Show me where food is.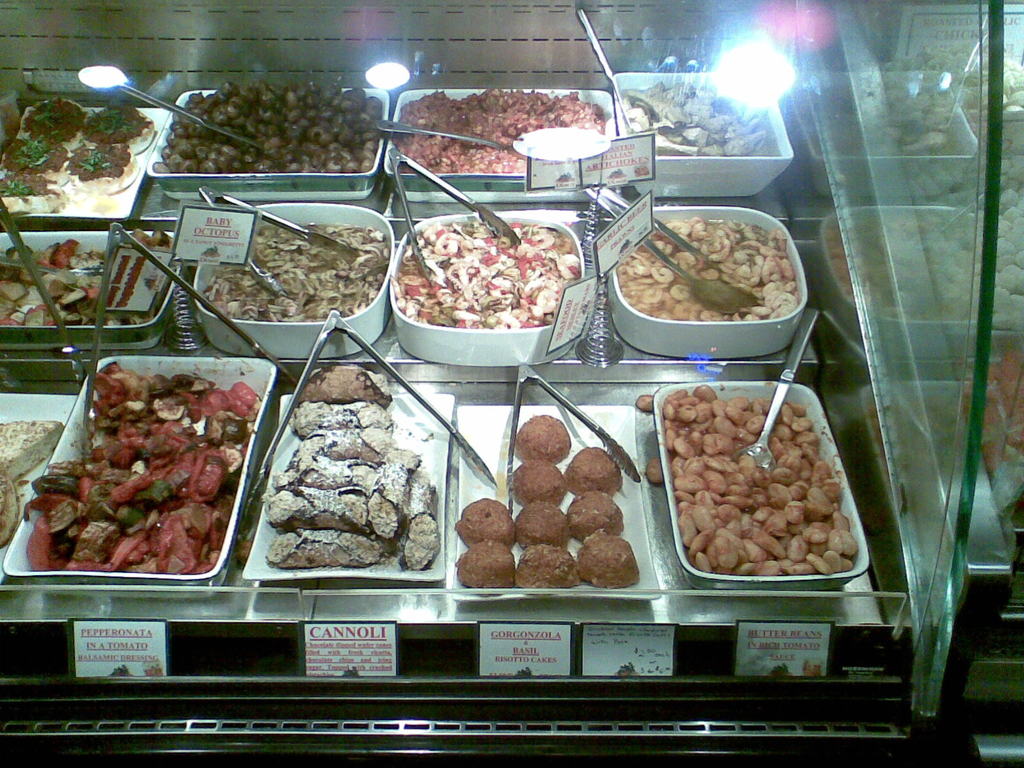
food is at (left=0, top=417, right=62, bottom=550).
